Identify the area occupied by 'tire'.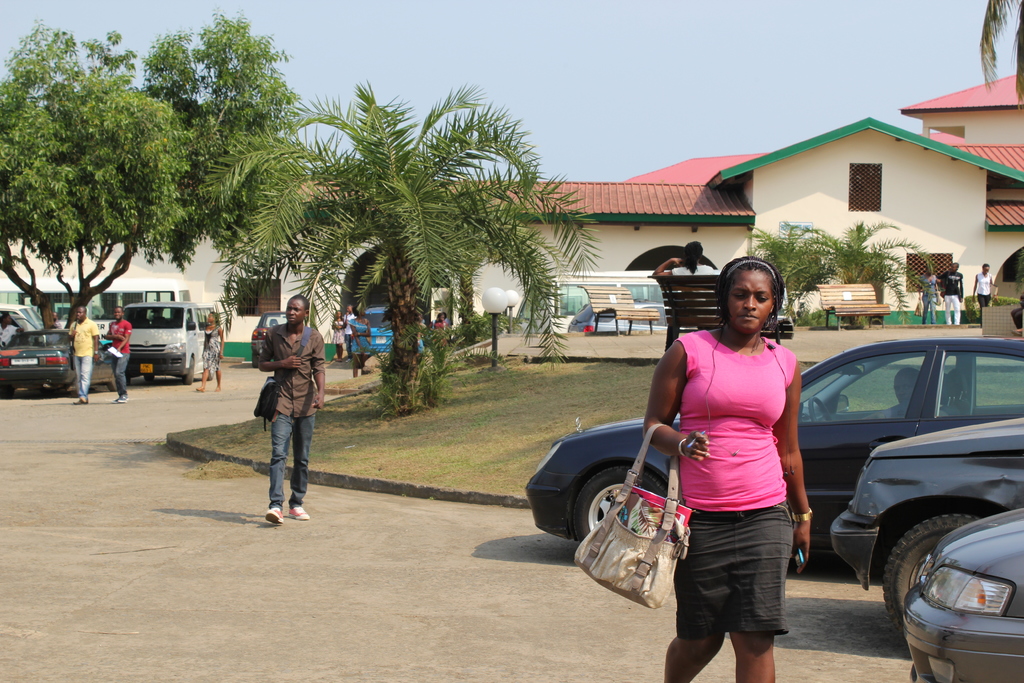
Area: select_region(1, 388, 16, 402).
